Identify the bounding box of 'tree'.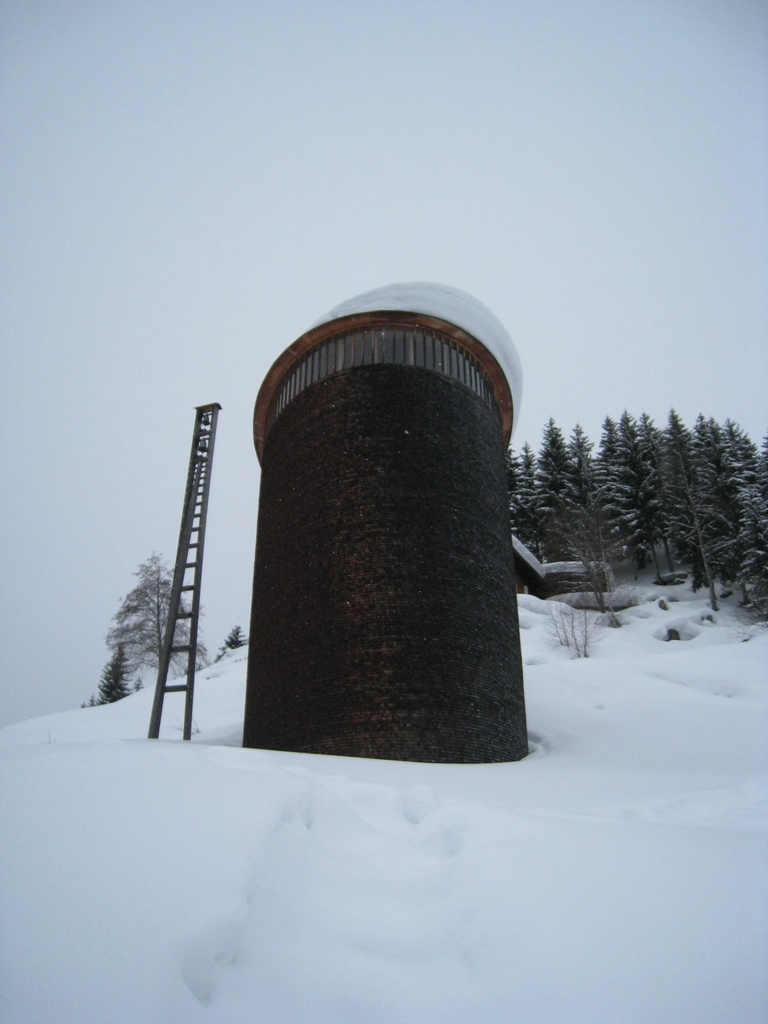
[x1=104, y1=555, x2=205, y2=682].
